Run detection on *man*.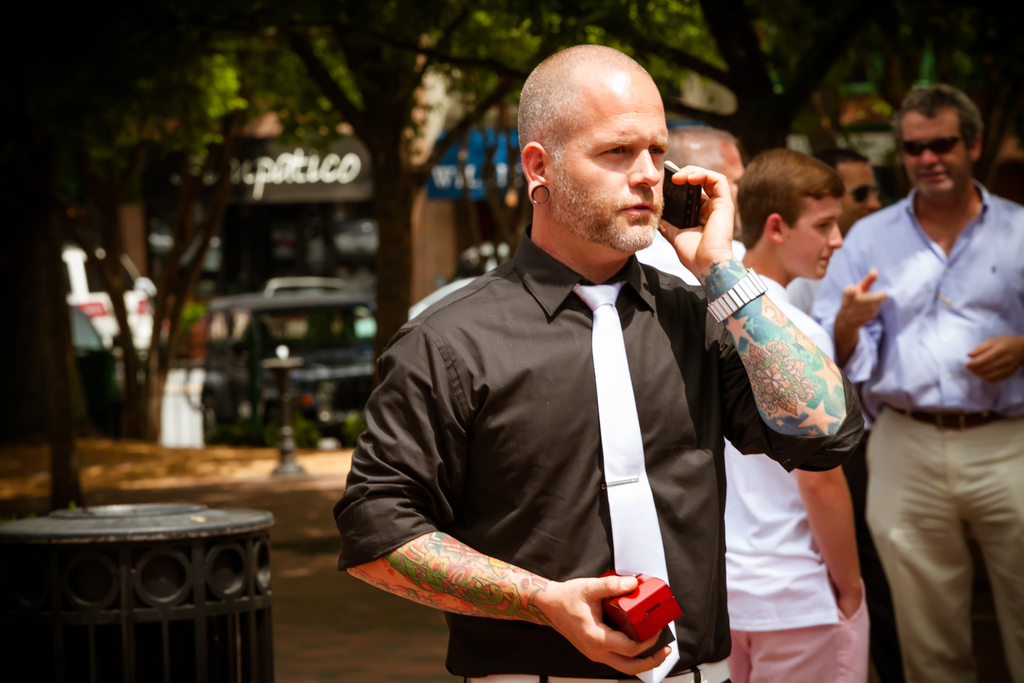
Result: rect(811, 79, 1023, 682).
